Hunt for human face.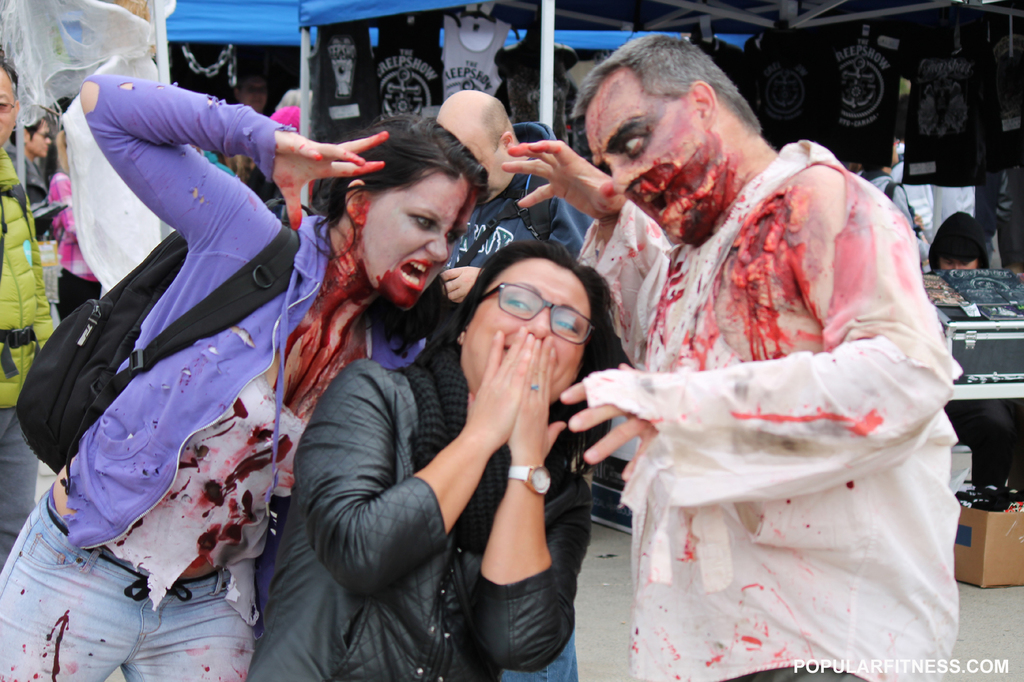
Hunted down at BBox(31, 126, 52, 160).
